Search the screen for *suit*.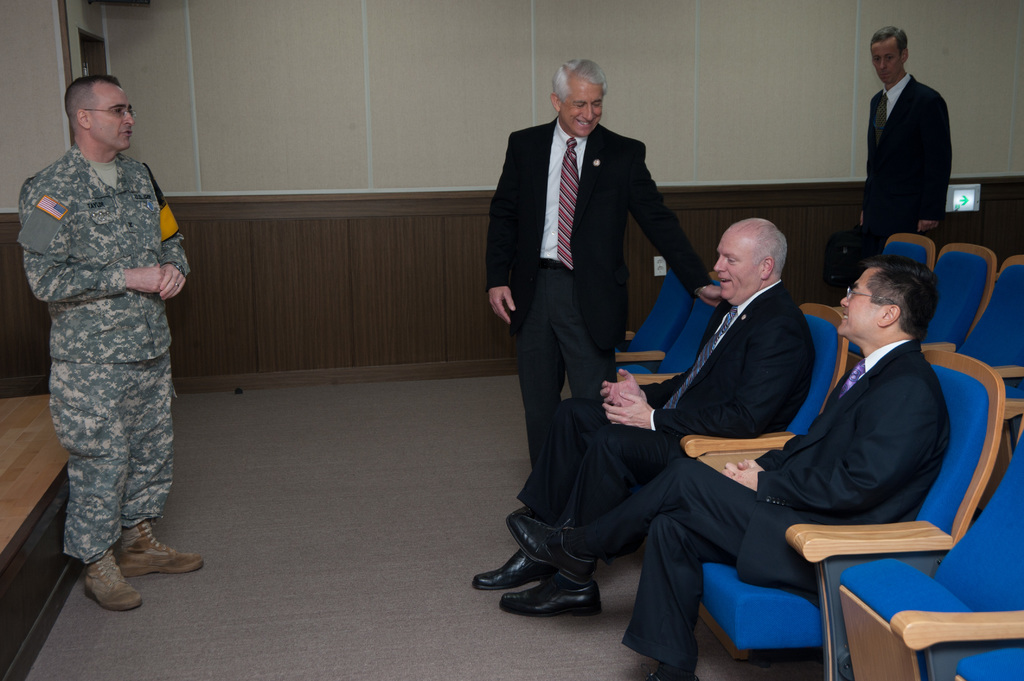
Found at region(513, 282, 808, 567).
